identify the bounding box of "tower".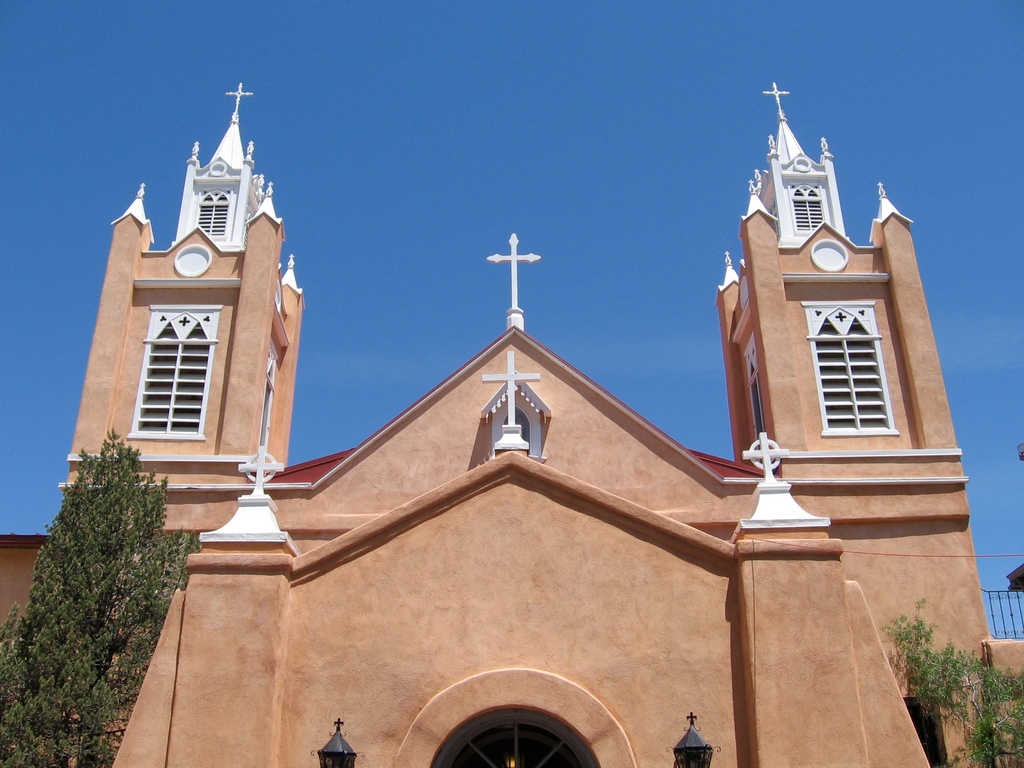
(724, 79, 975, 525).
